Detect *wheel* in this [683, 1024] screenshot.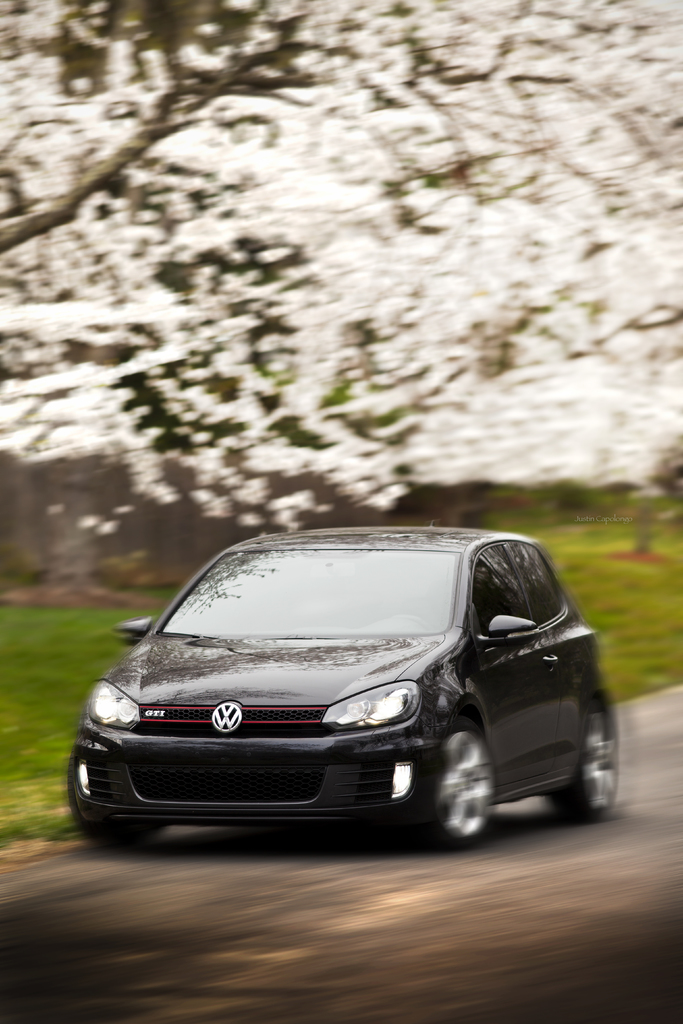
Detection: {"x1": 59, "y1": 744, "x2": 167, "y2": 849}.
